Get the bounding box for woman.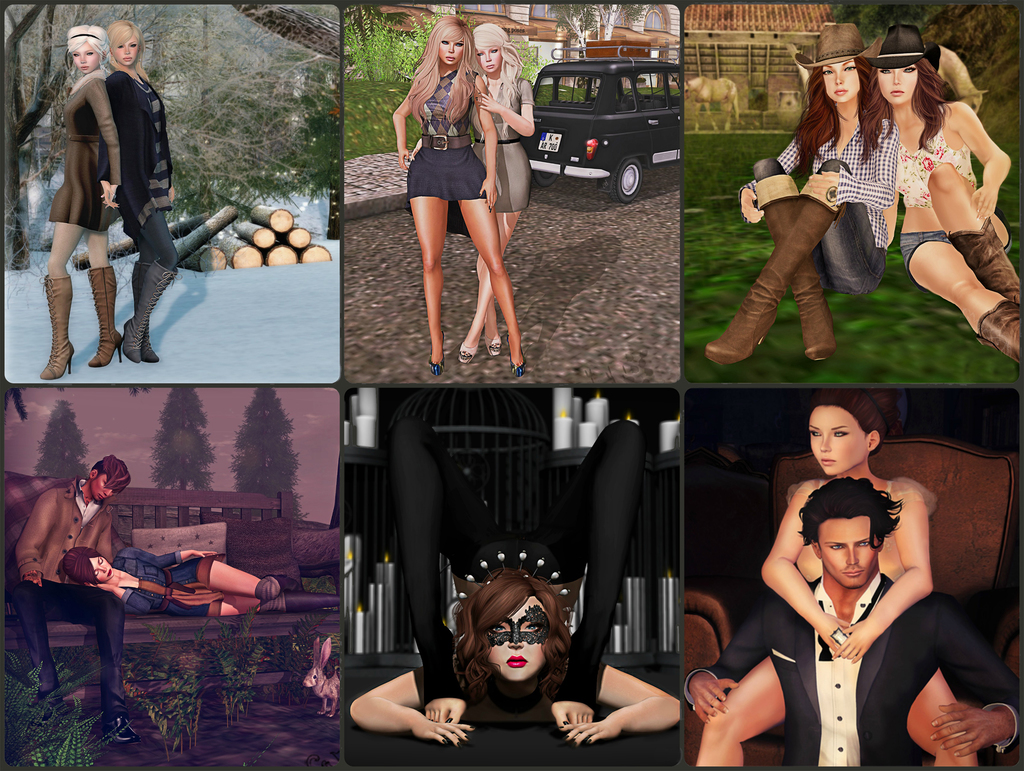
[698,23,905,368].
